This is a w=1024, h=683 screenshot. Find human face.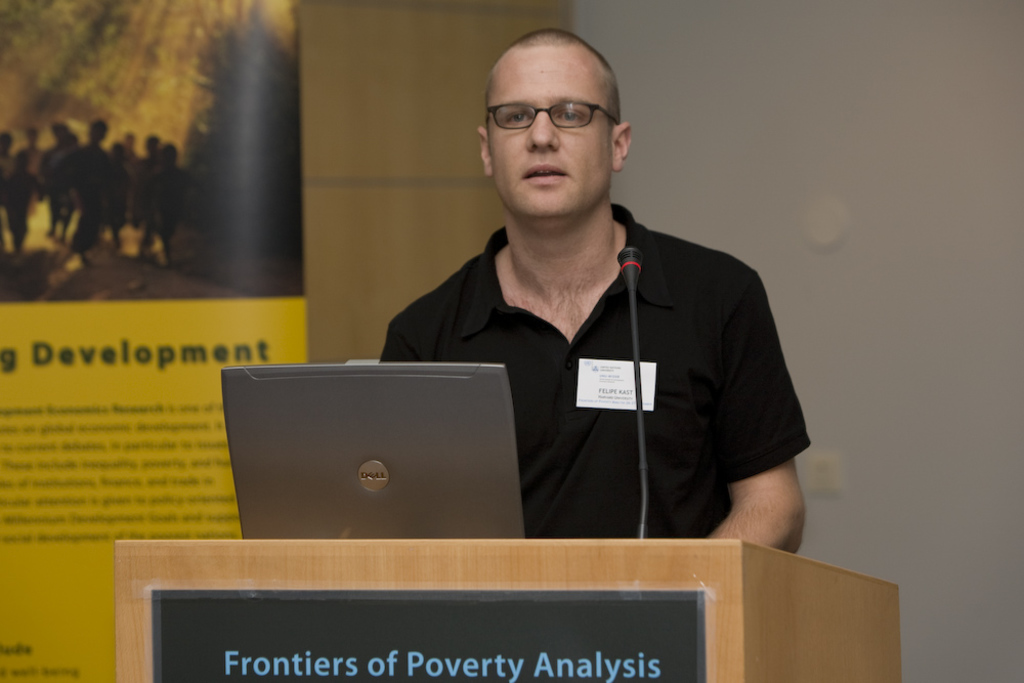
Bounding box: <region>481, 53, 607, 219</region>.
